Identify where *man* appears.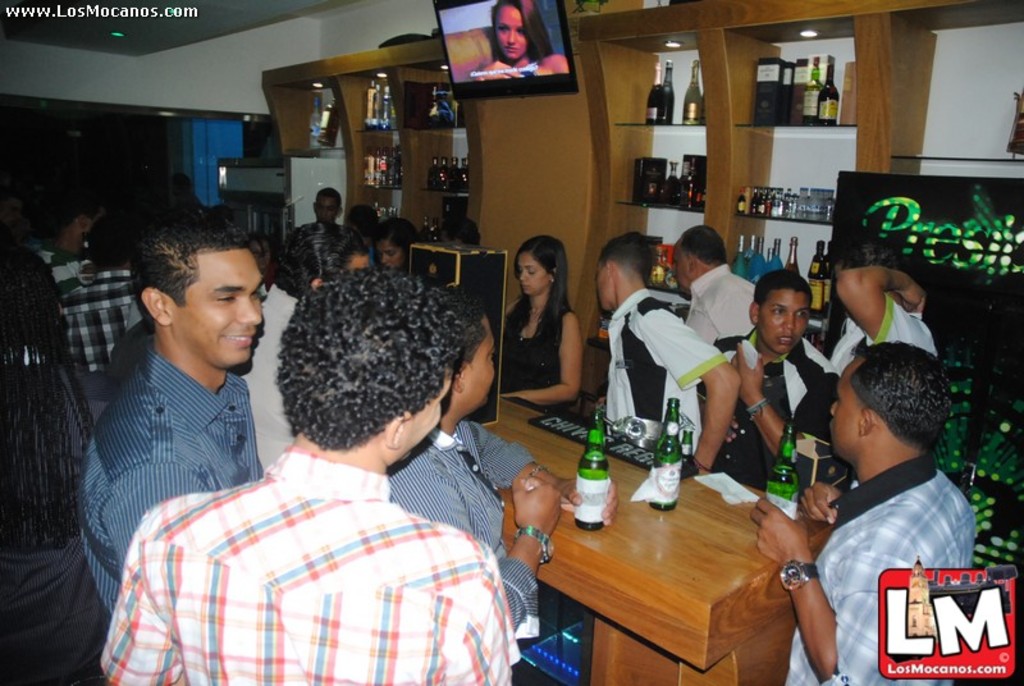
Appears at [x1=774, y1=328, x2=984, y2=645].
